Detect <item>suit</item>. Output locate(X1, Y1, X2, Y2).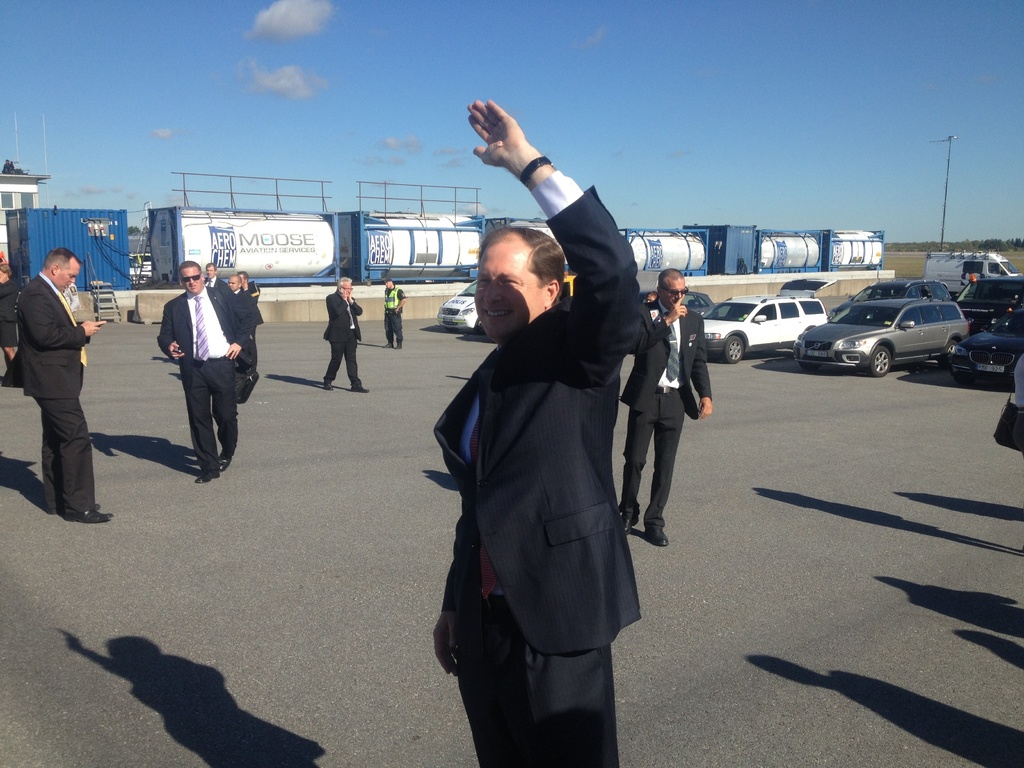
locate(159, 284, 257, 468).
